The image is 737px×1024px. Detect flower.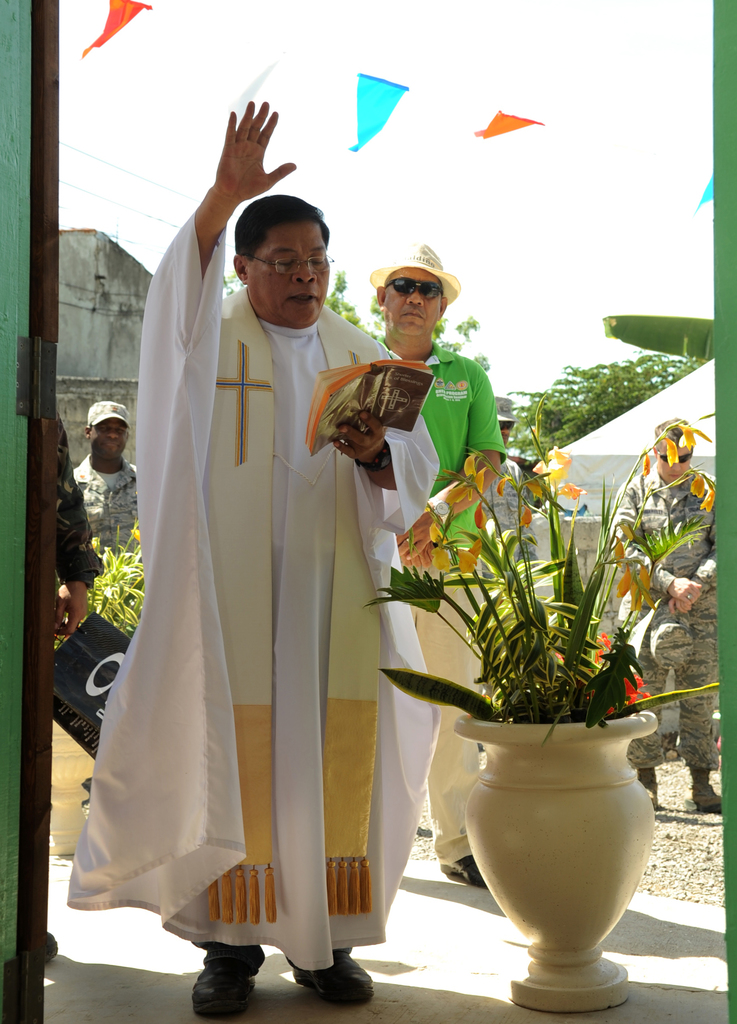
Detection: bbox=[554, 628, 611, 669].
